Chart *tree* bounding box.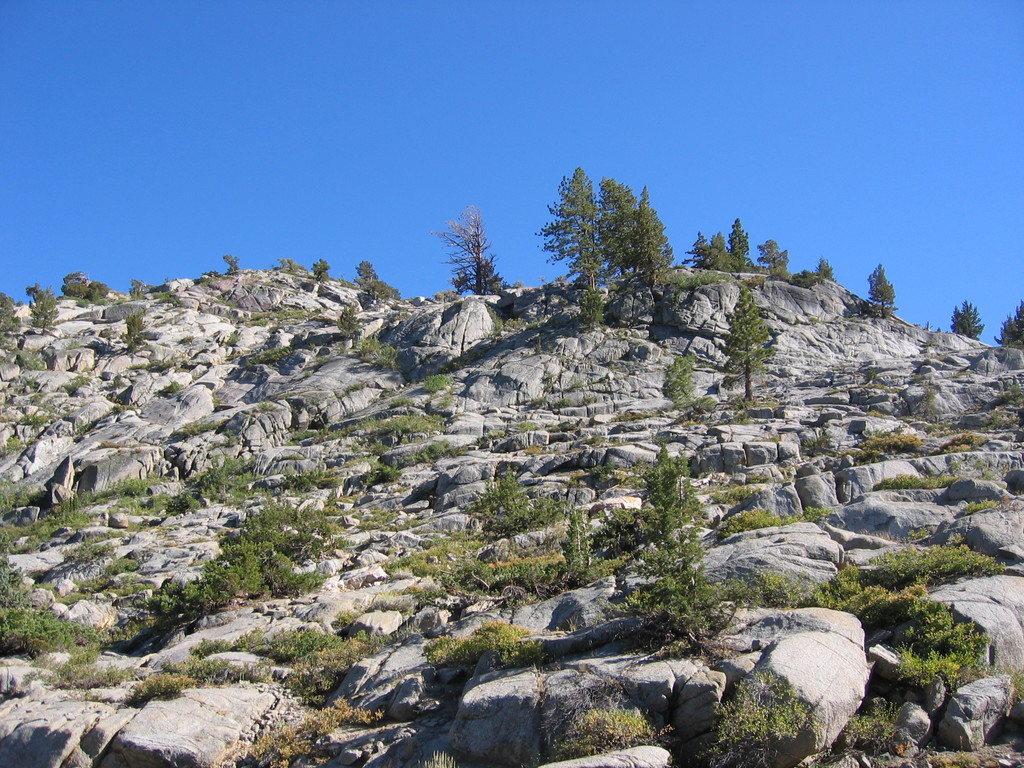
Charted: [358,260,399,303].
